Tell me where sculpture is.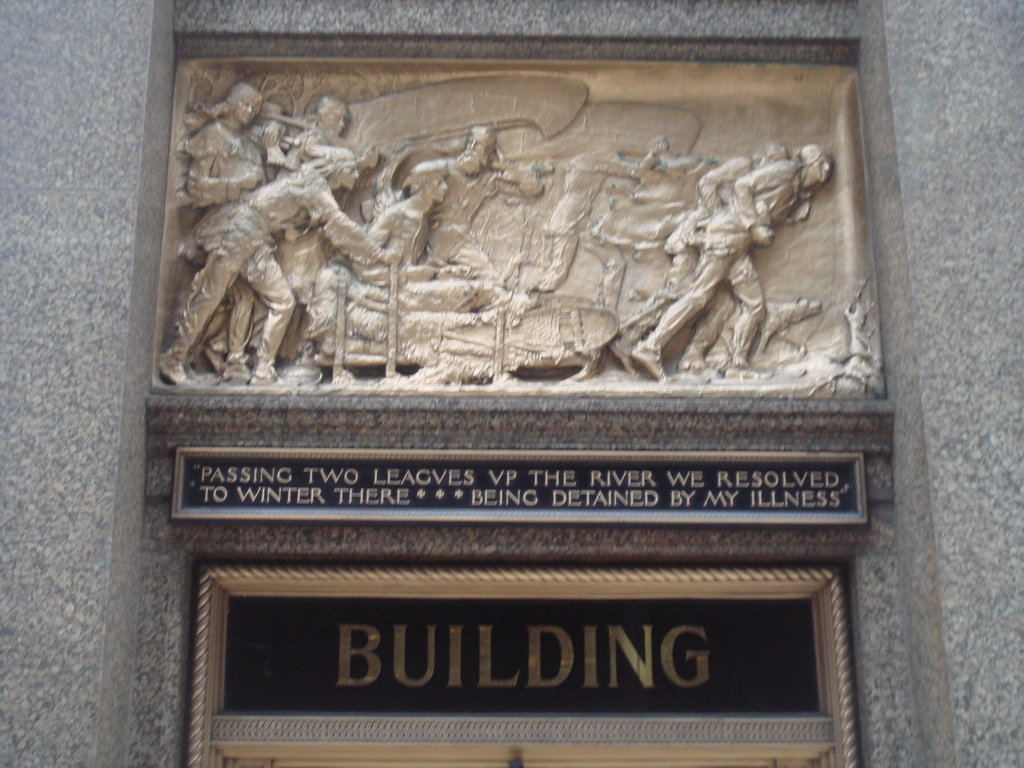
sculpture is at 192:87:867:427.
